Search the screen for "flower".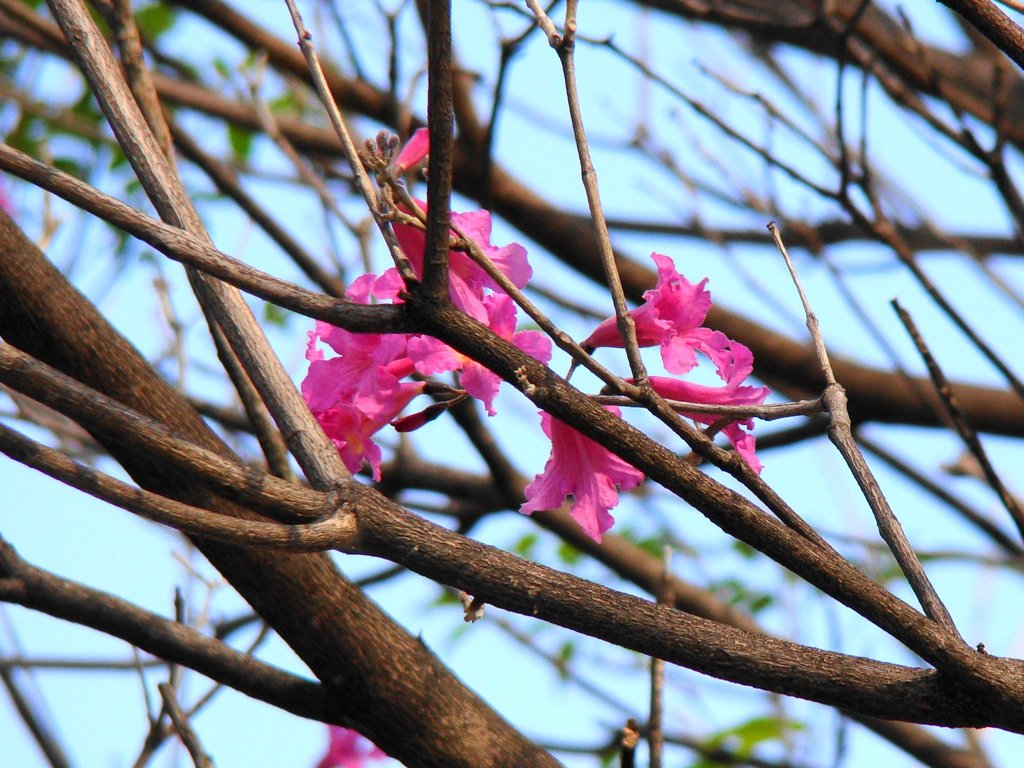
Found at <box>602,322,767,482</box>.
